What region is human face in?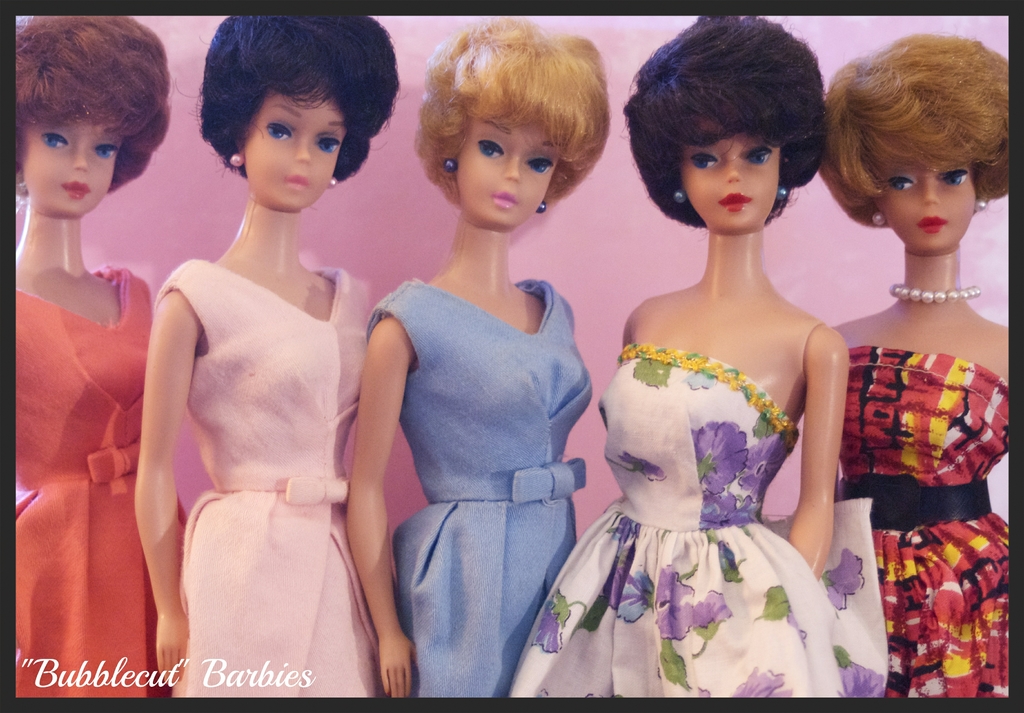
left=248, top=84, right=348, bottom=212.
